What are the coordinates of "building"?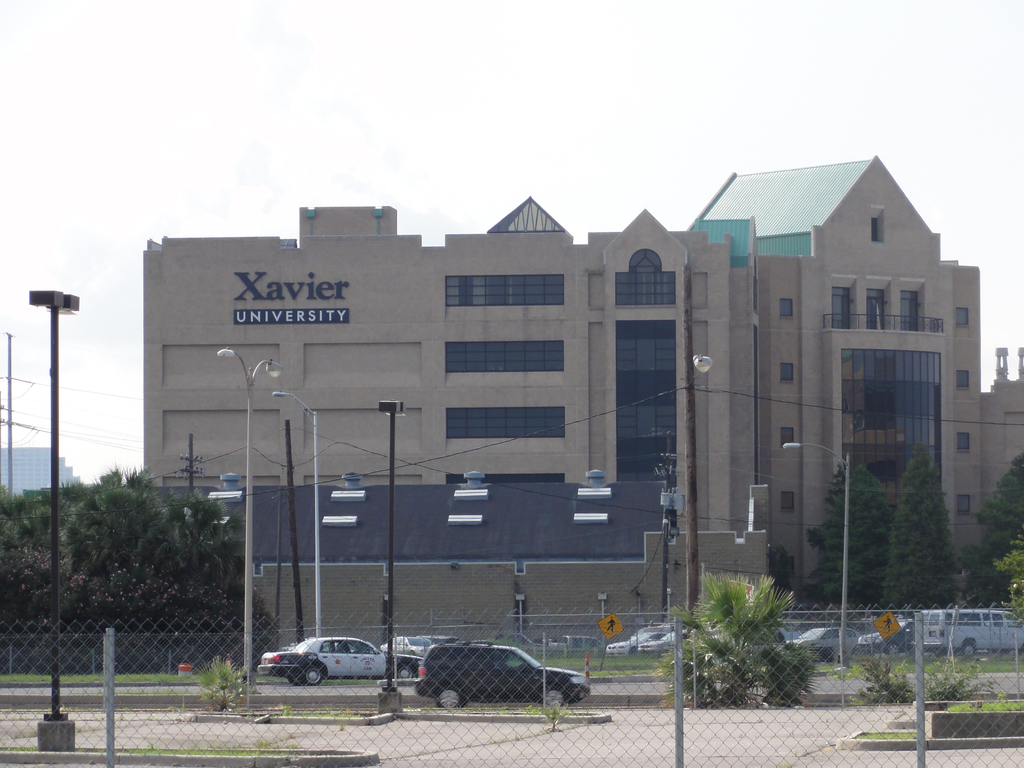
(x1=145, y1=158, x2=1023, y2=650).
